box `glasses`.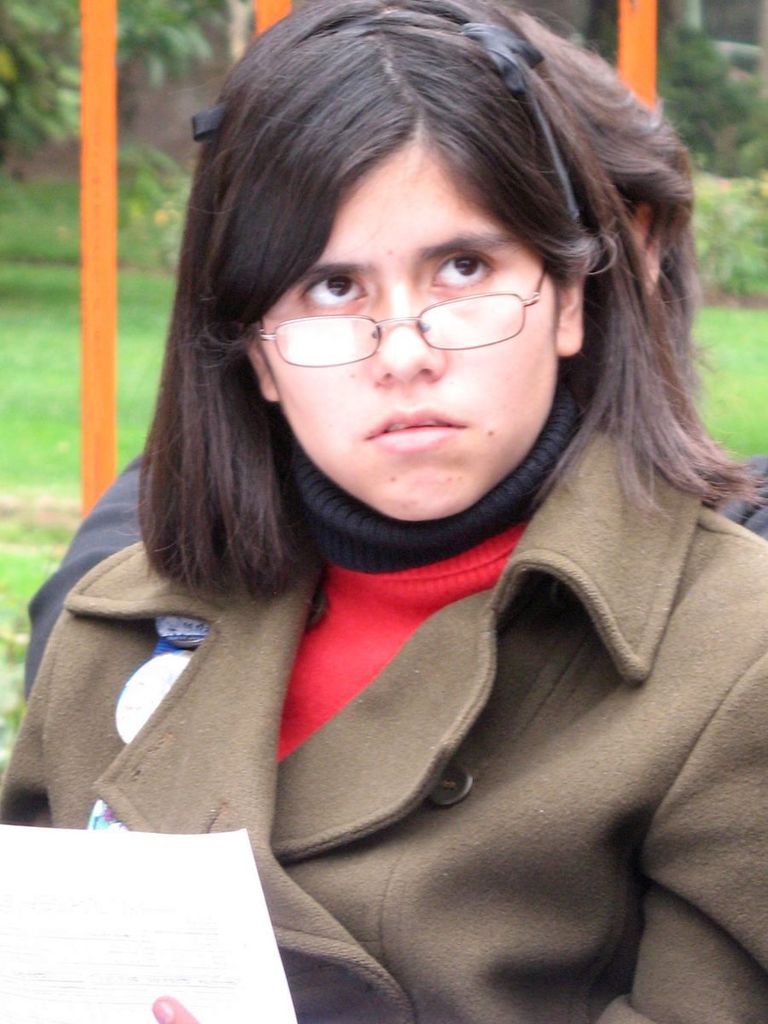
(253,258,565,371).
